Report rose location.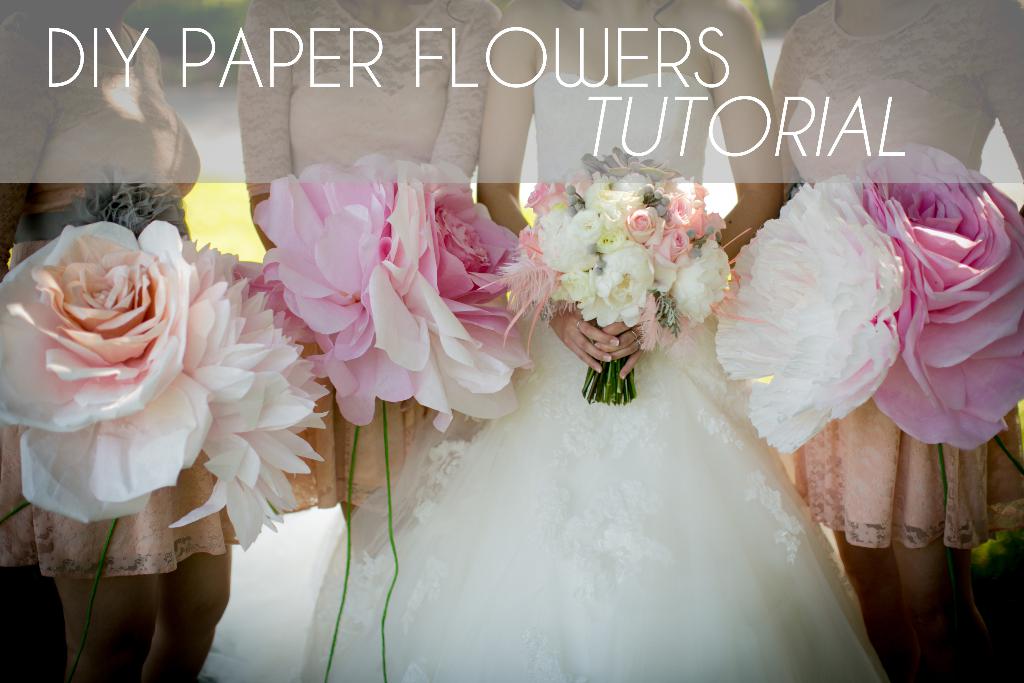
Report: select_region(364, 160, 530, 436).
